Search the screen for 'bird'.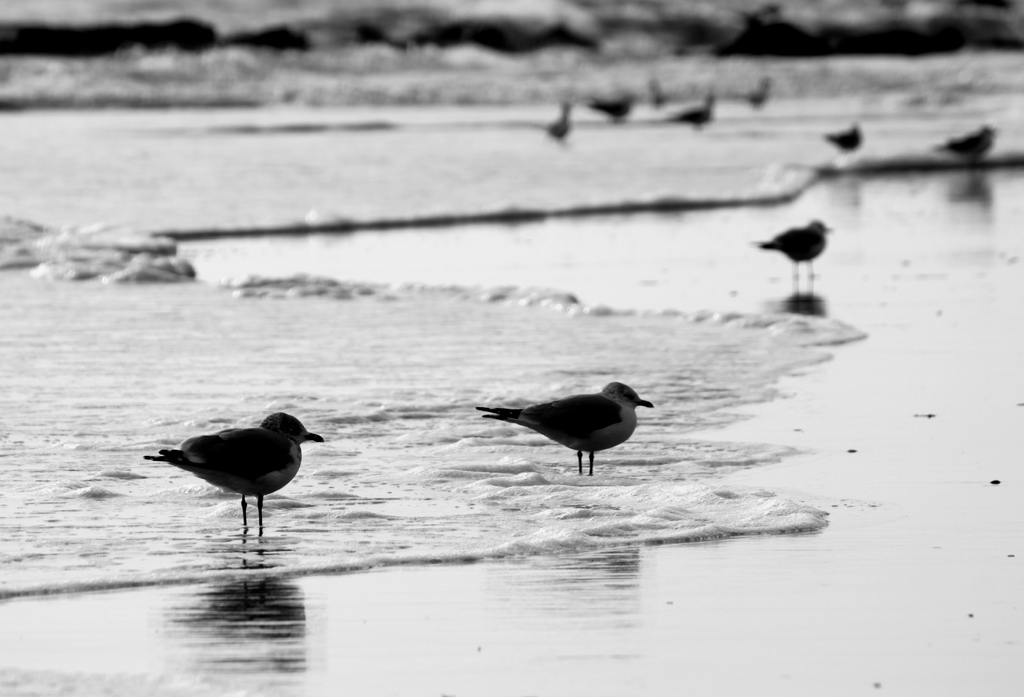
Found at Rect(739, 72, 773, 103).
